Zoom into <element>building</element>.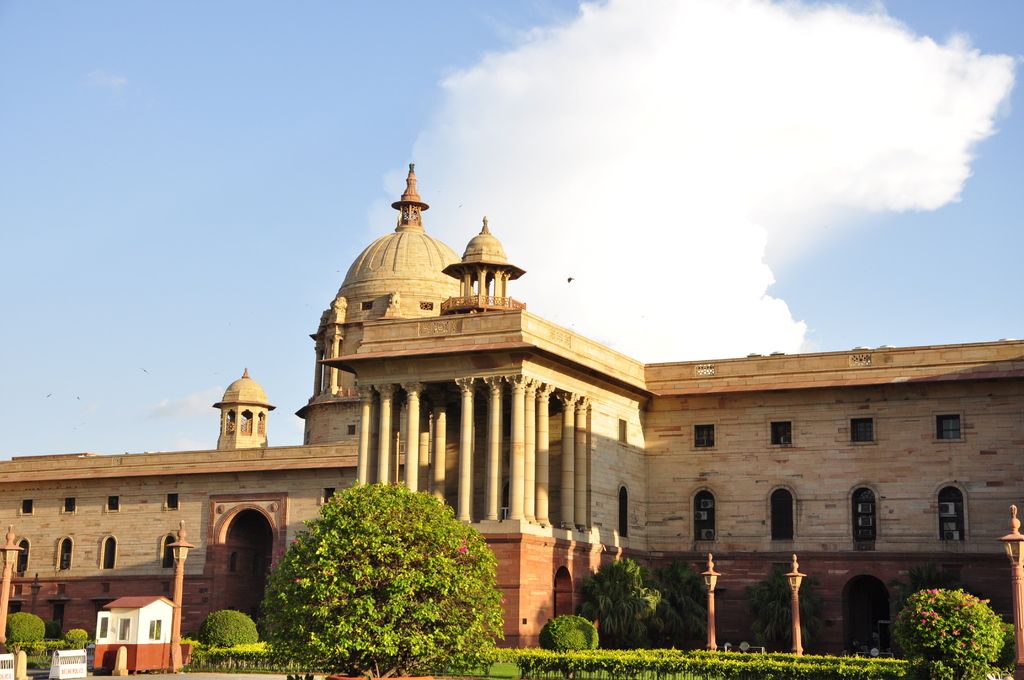
Zoom target: box=[3, 154, 1023, 679].
